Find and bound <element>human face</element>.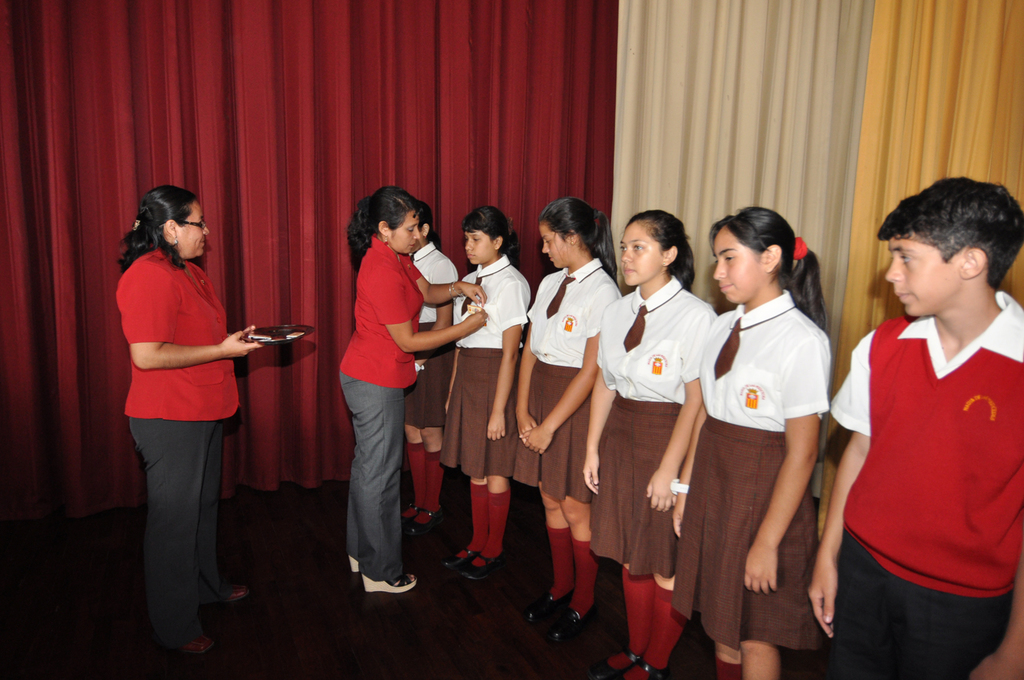
Bound: crop(712, 227, 760, 304).
